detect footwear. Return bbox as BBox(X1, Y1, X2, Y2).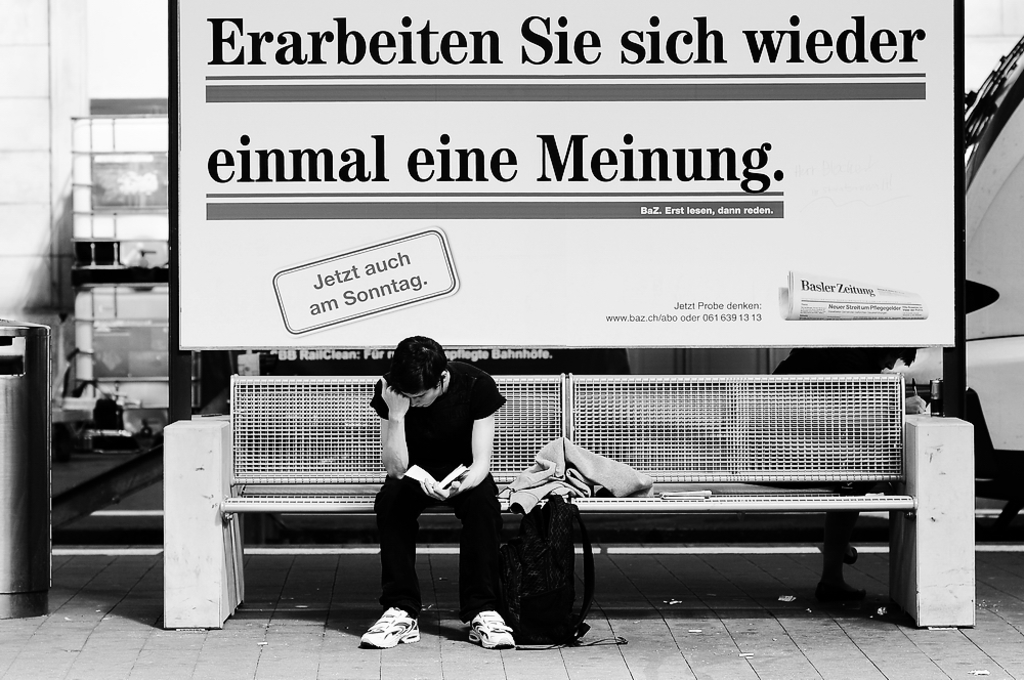
BBox(358, 599, 425, 652).
